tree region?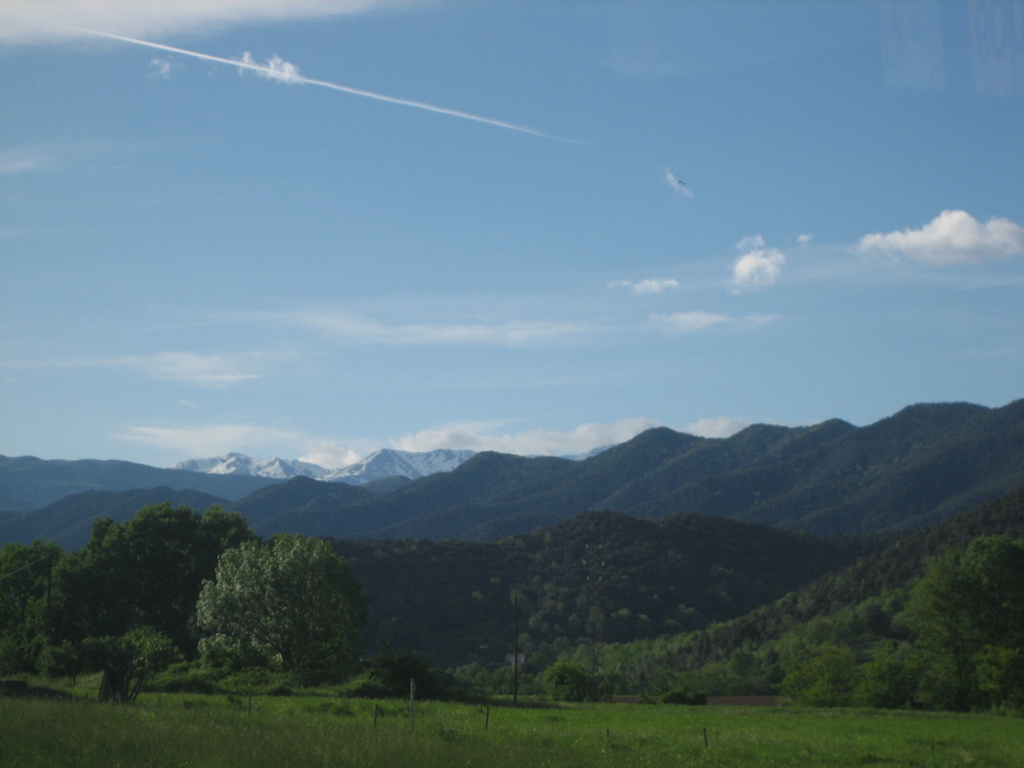
select_region(0, 540, 50, 673)
